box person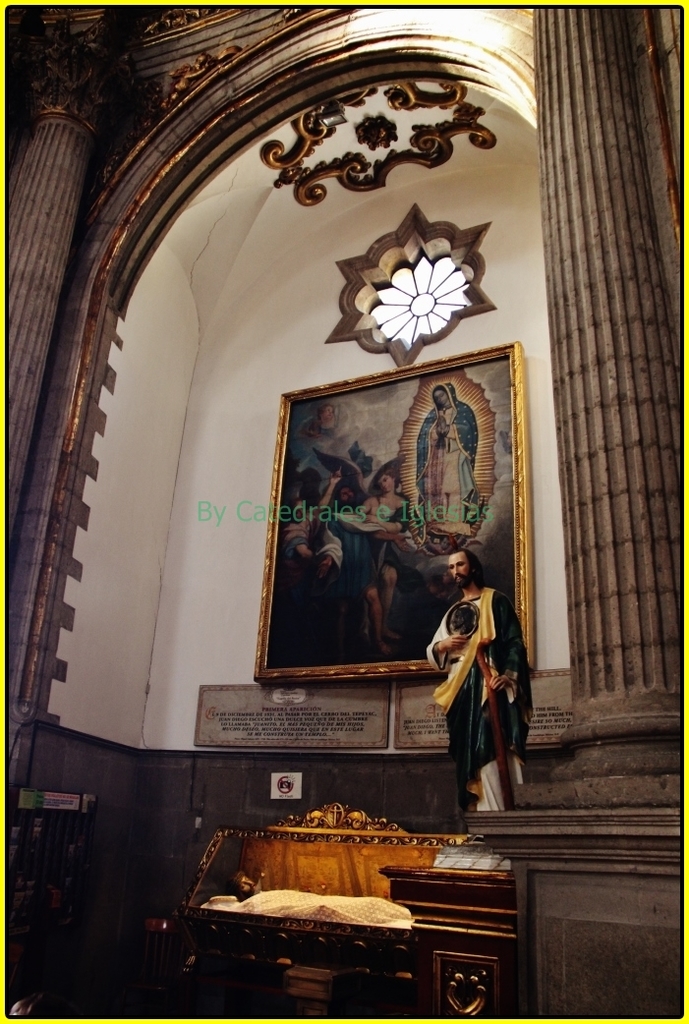
{"left": 277, "top": 466, "right": 345, "bottom": 580}
